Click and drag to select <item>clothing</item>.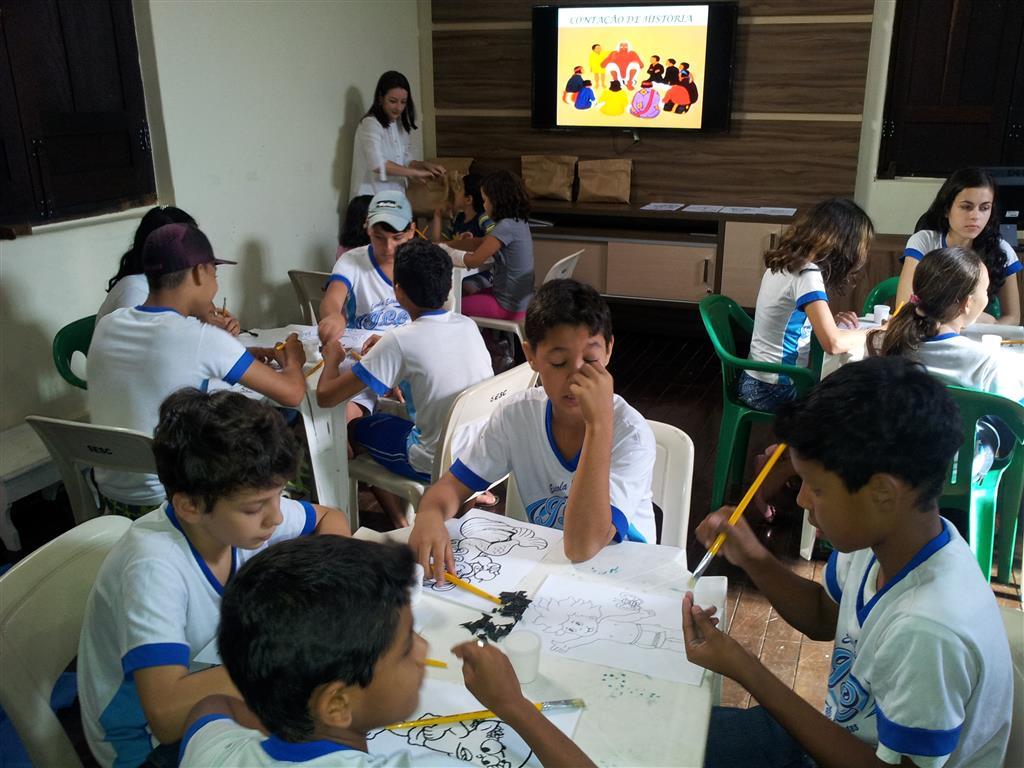
Selection: left=913, top=217, right=1011, bottom=299.
